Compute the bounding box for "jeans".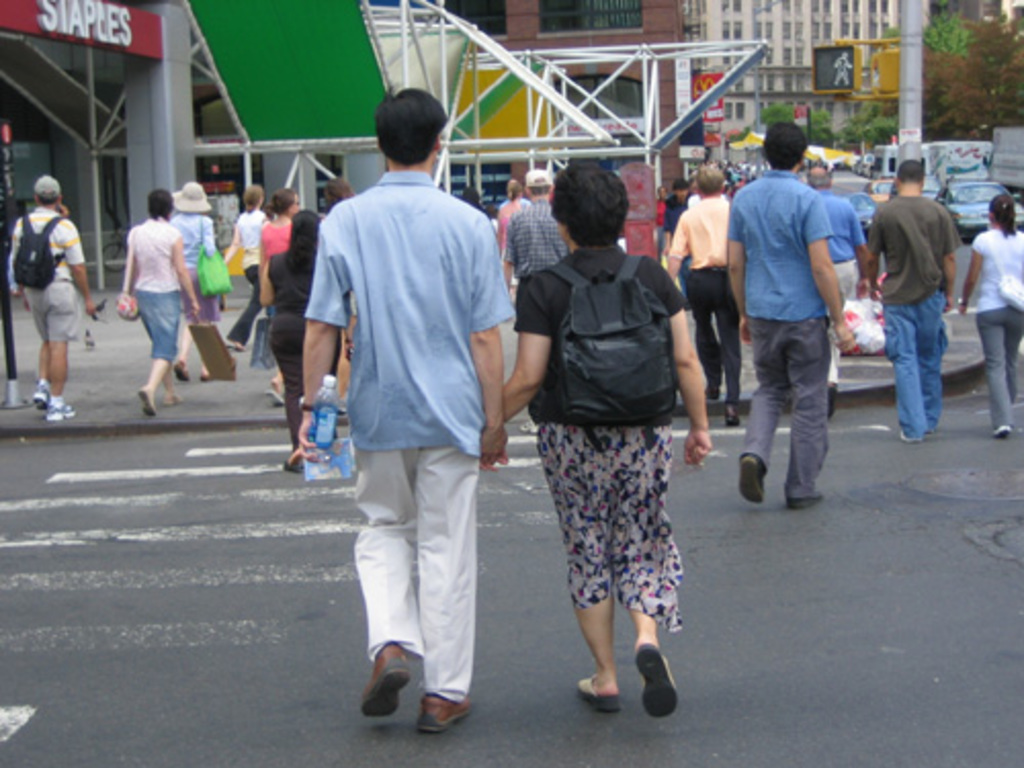
bbox=[748, 319, 846, 516].
